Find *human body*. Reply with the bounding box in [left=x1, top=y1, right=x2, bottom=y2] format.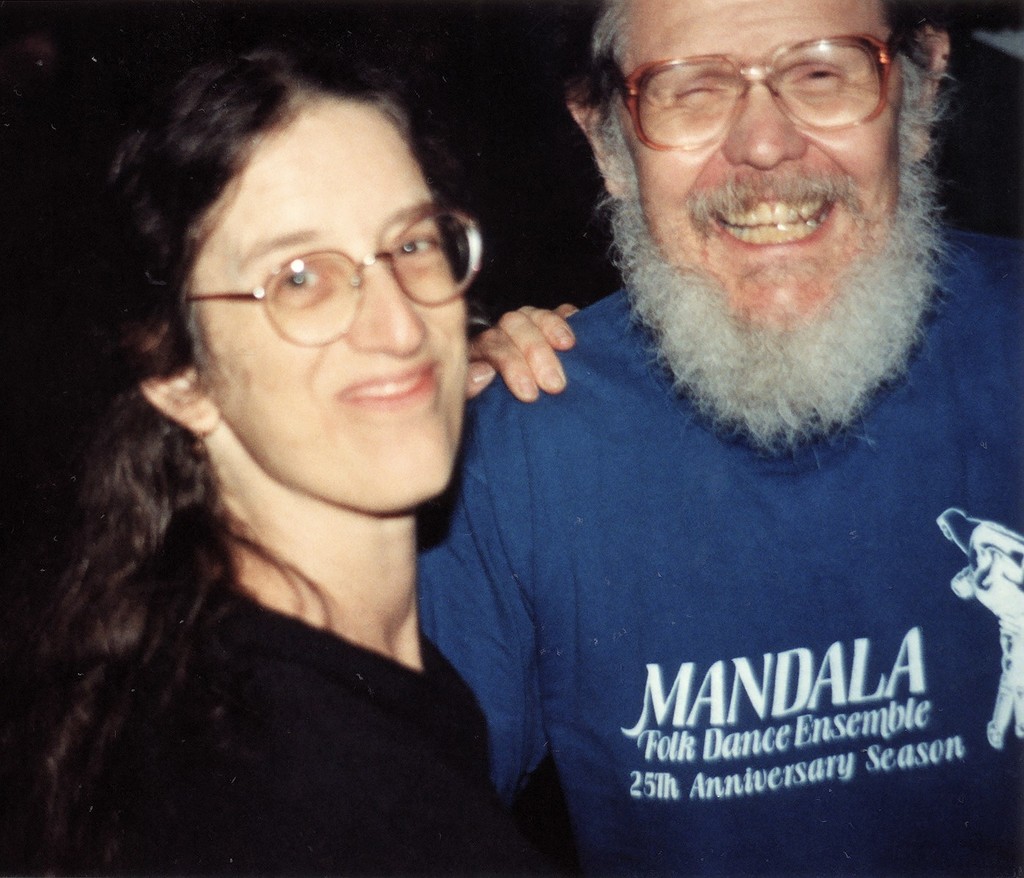
[left=420, top=197, right=1023, bottom=877].
